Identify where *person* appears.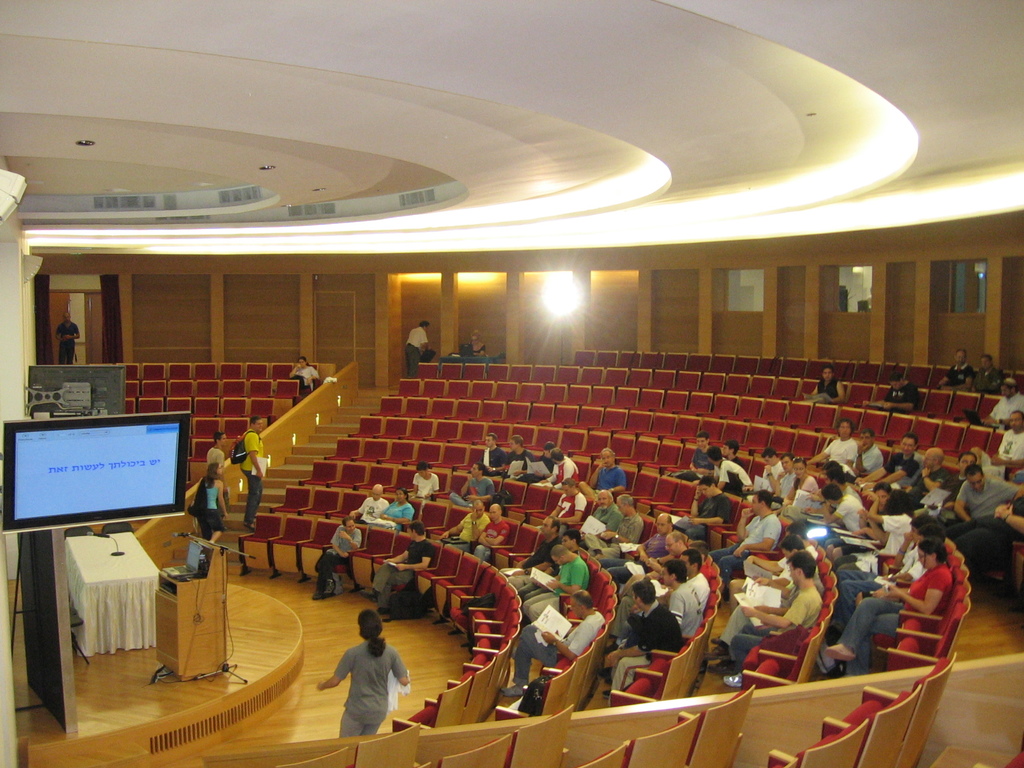
Appears at region(472, 503, 510, 560).
